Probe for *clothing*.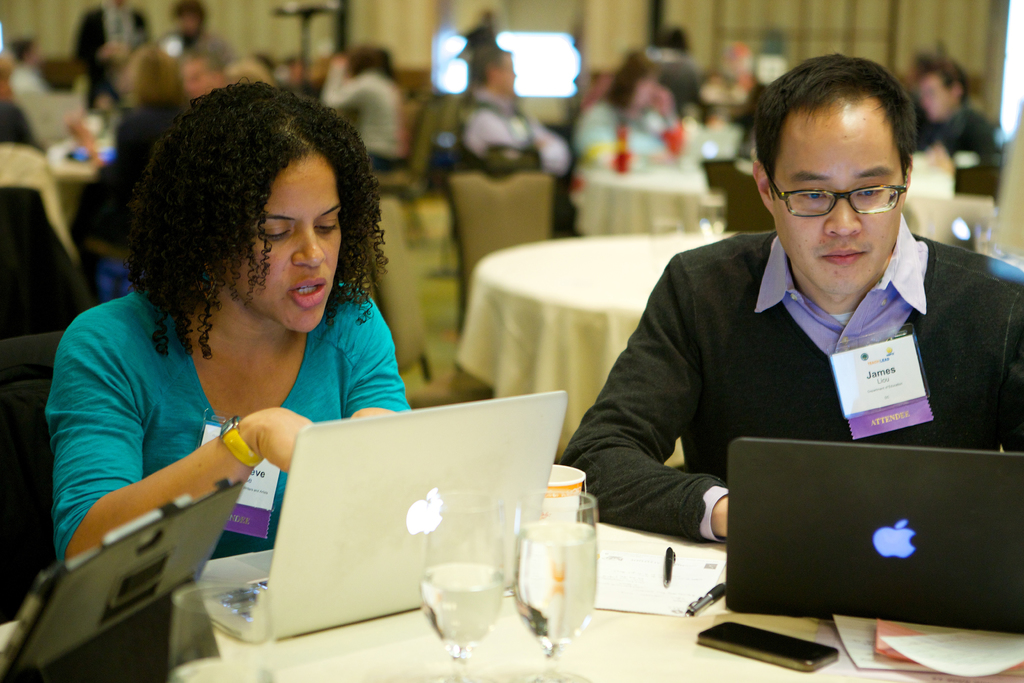
Probe result: box=[558, 231, 1023, 545].
